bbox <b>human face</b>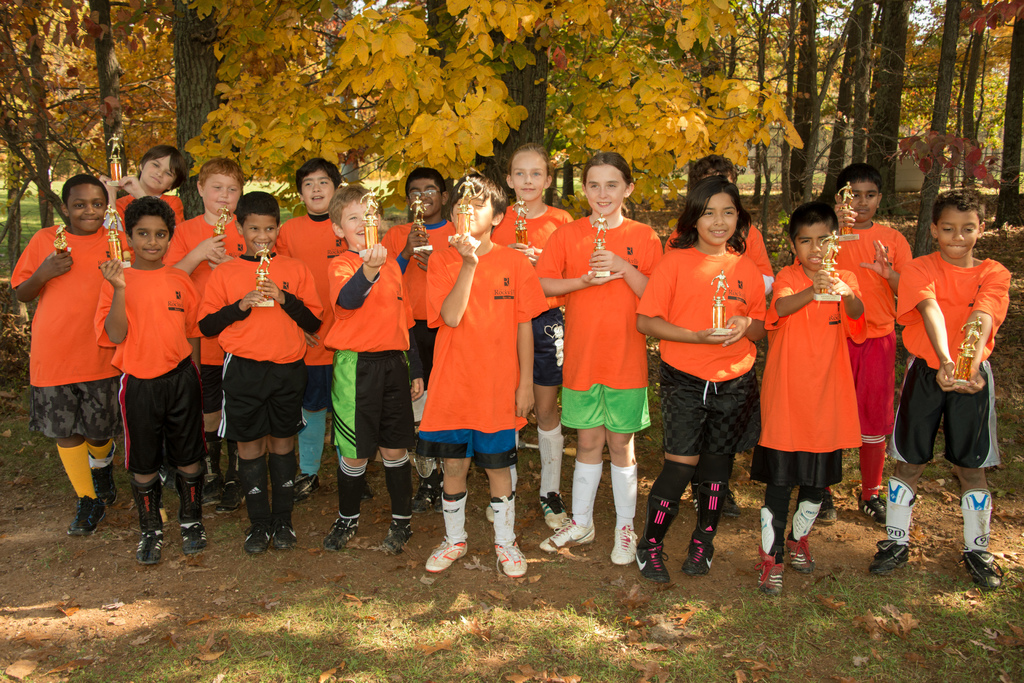
410,175,438,213
